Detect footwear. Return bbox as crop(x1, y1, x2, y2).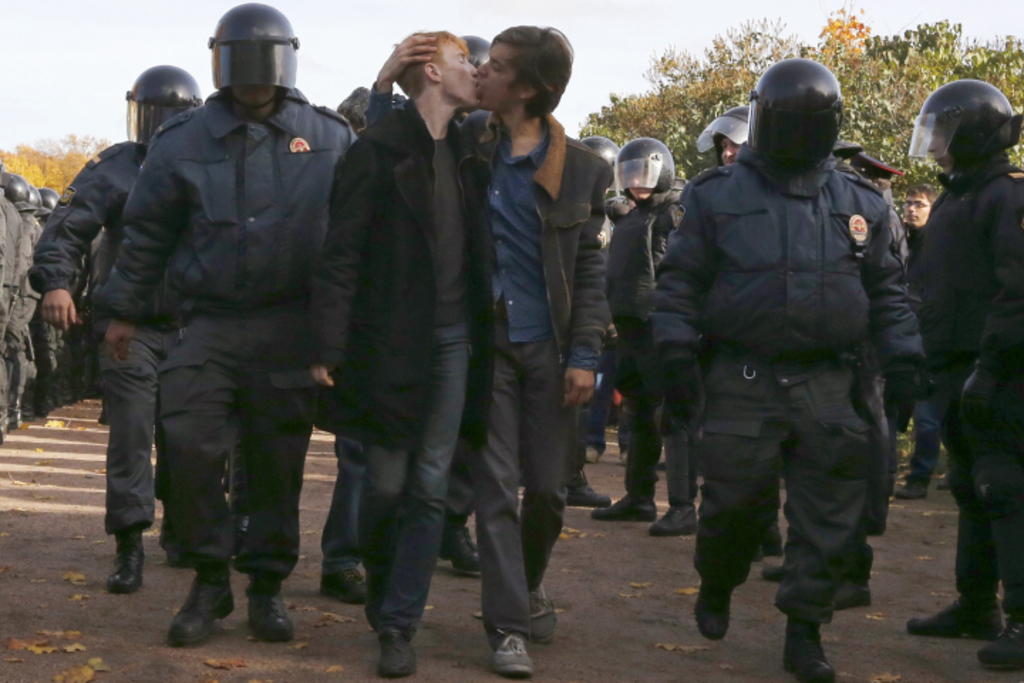
crop(435, 519, 485, 581).
